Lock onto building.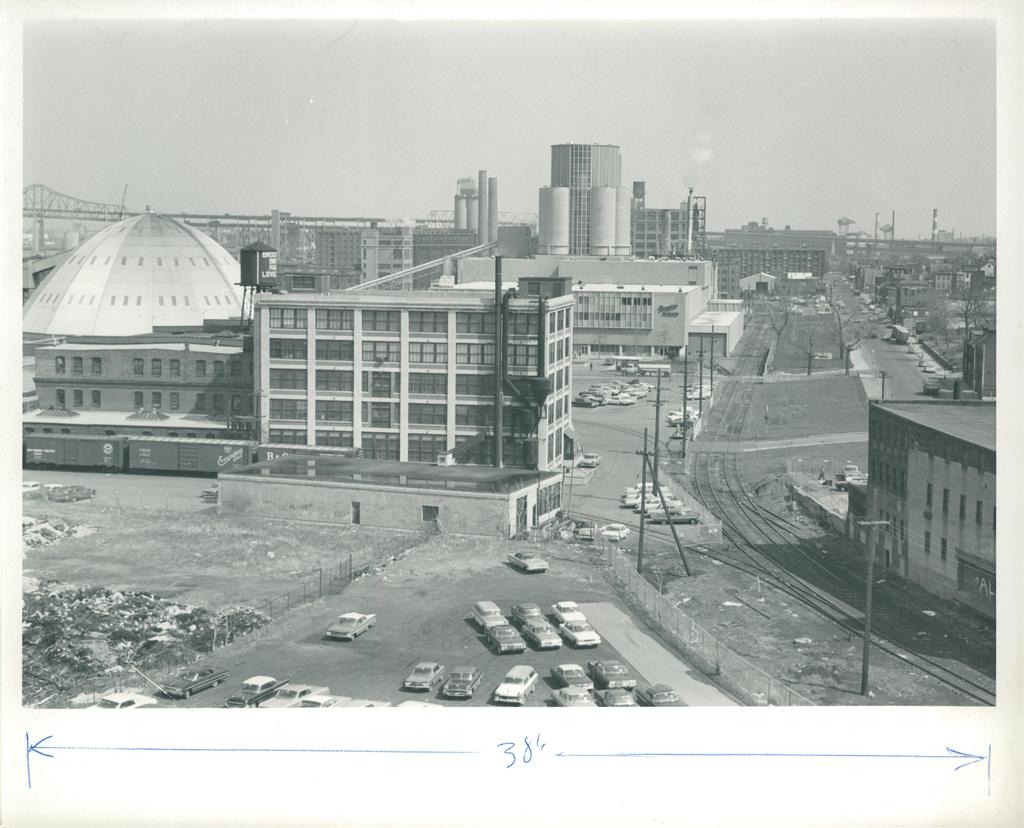
Locked: bbox=[844, 394, 996, 626].
